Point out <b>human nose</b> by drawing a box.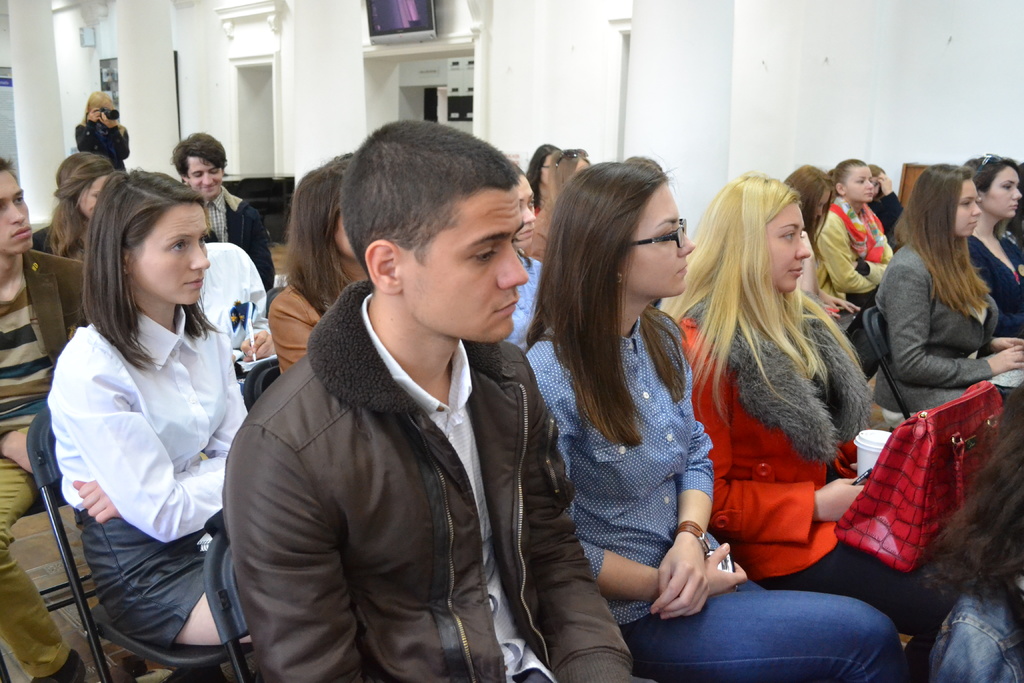
676, 234, 694, 260.
